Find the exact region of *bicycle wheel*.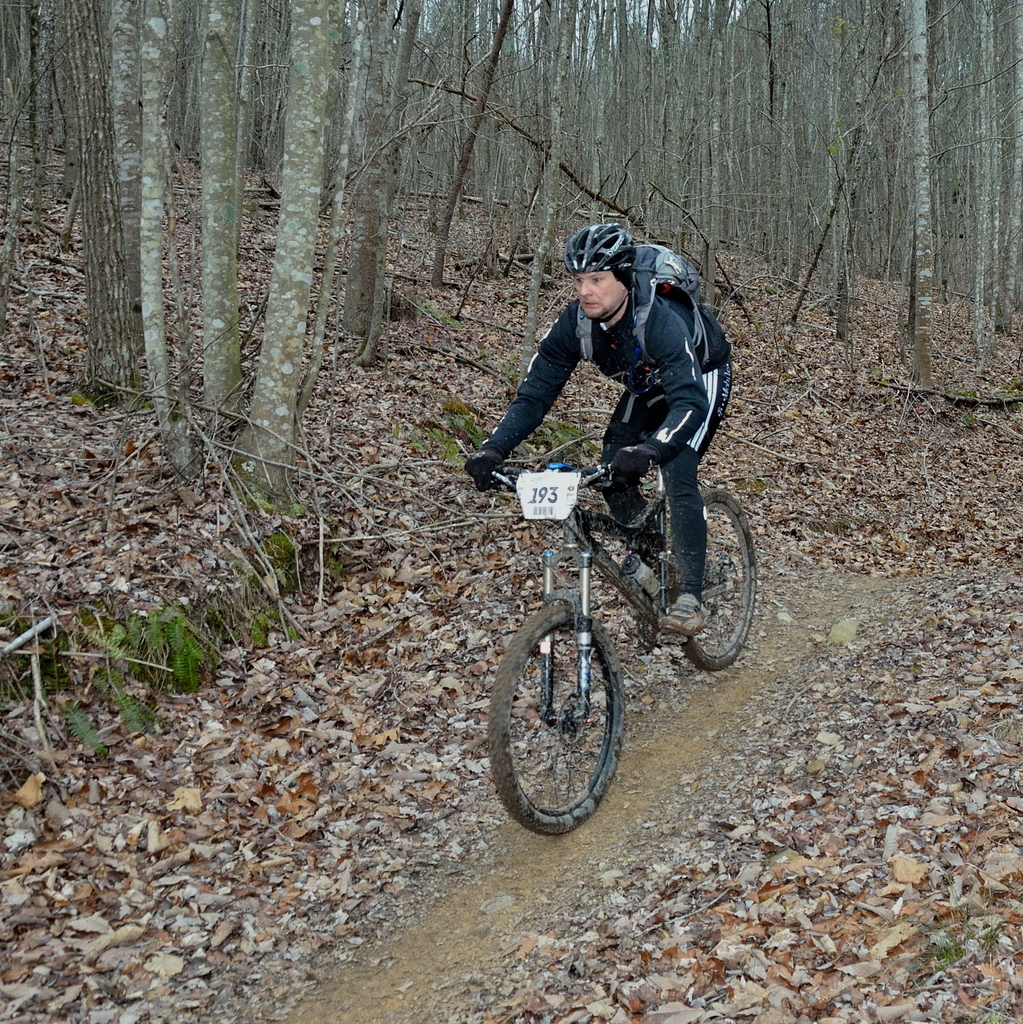
Exact region: rect(668, 489, 759, 675).
